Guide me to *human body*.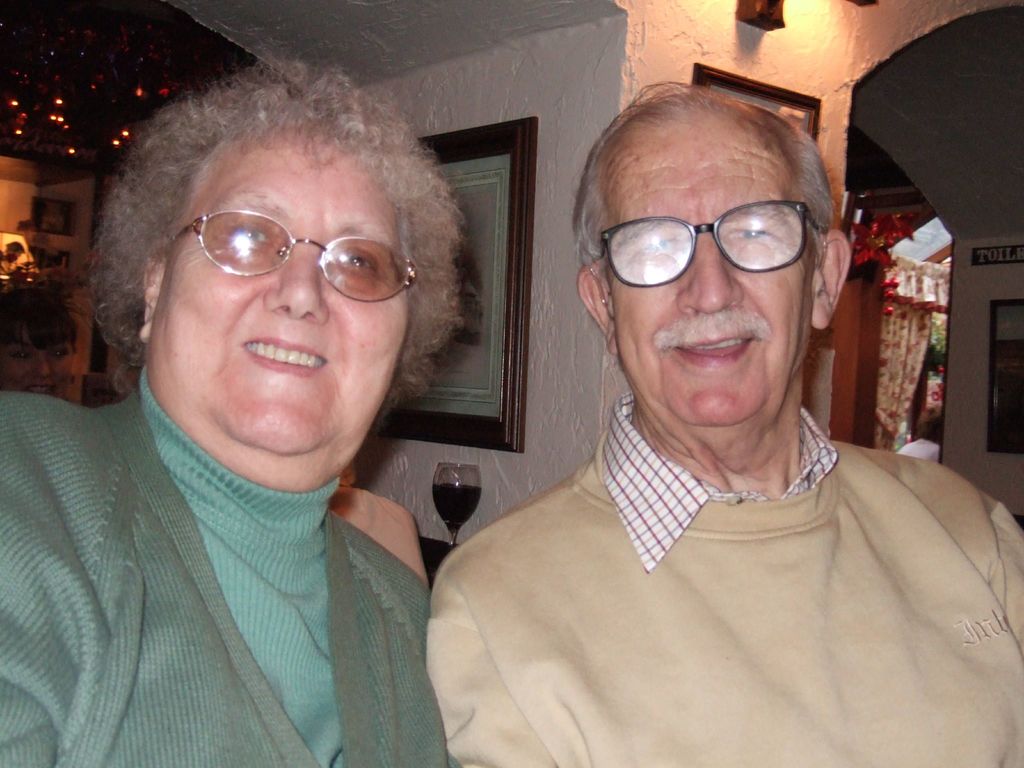
Guidance: BBox(0, 62, 431, 767).
